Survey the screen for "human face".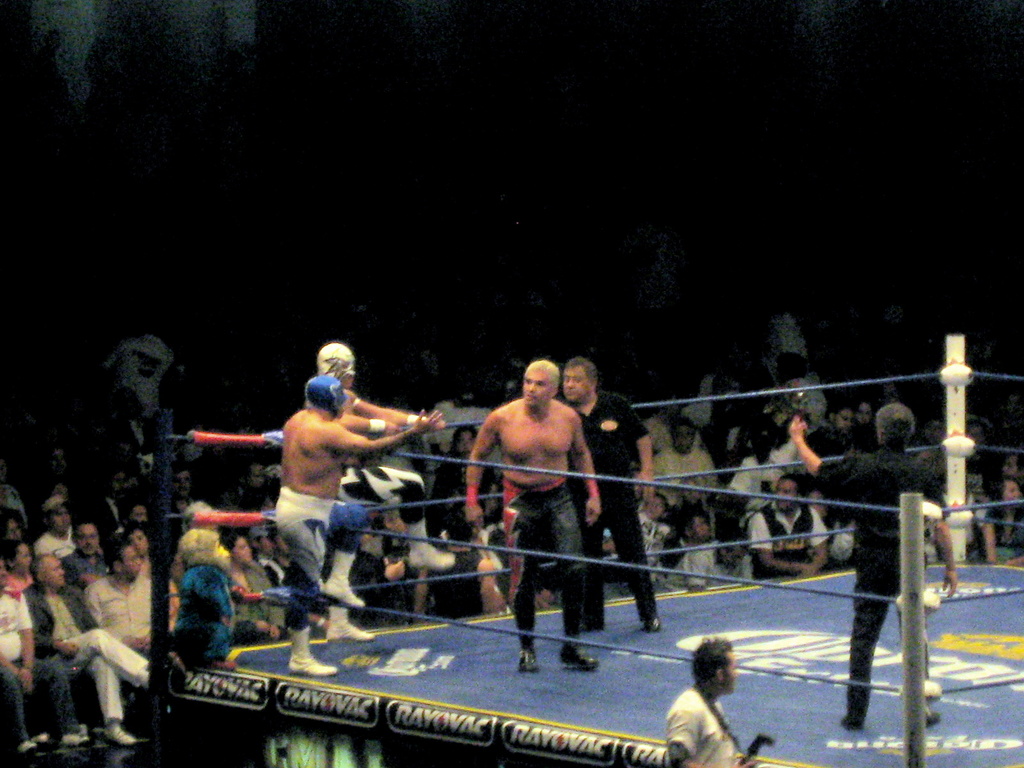
Survey found: [x1=775, y1=482, x2=797, y2=511].
